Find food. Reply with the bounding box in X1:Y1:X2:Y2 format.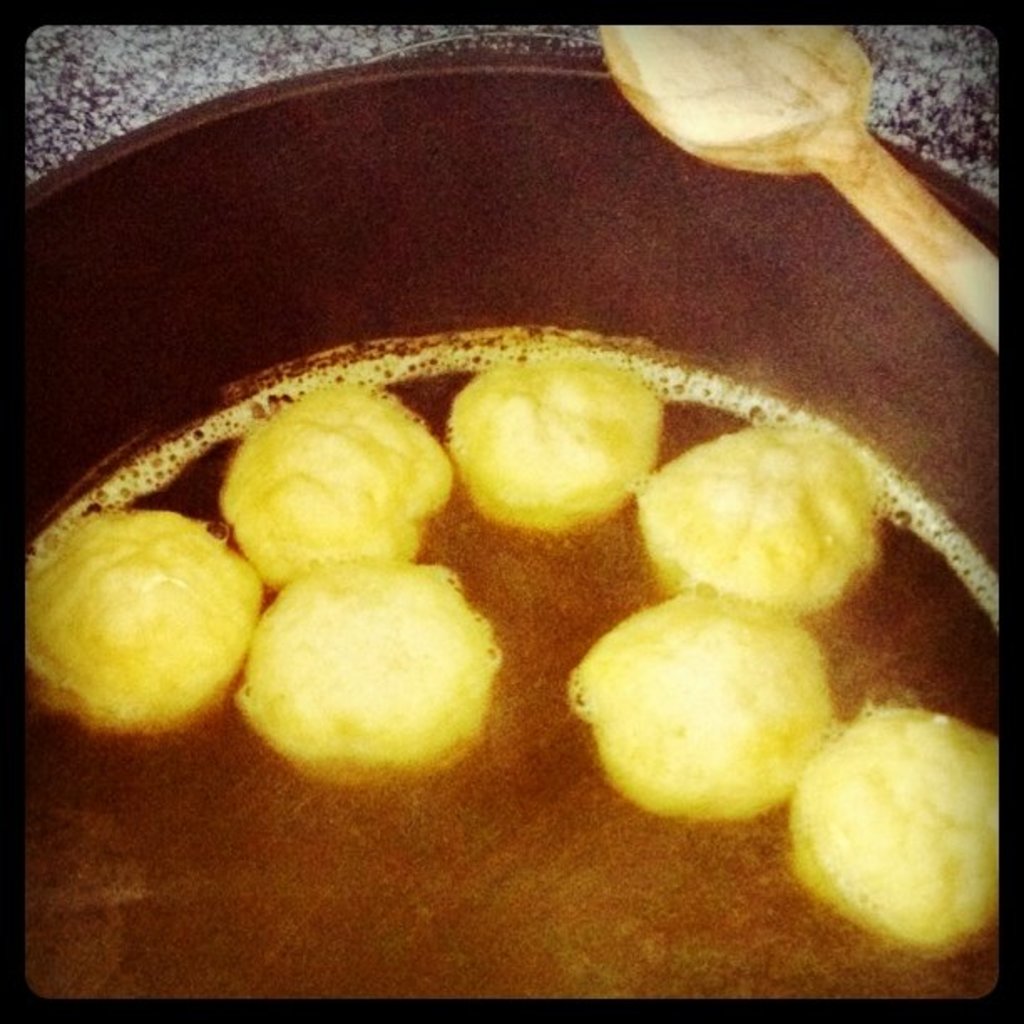
214:351:1001:960.
